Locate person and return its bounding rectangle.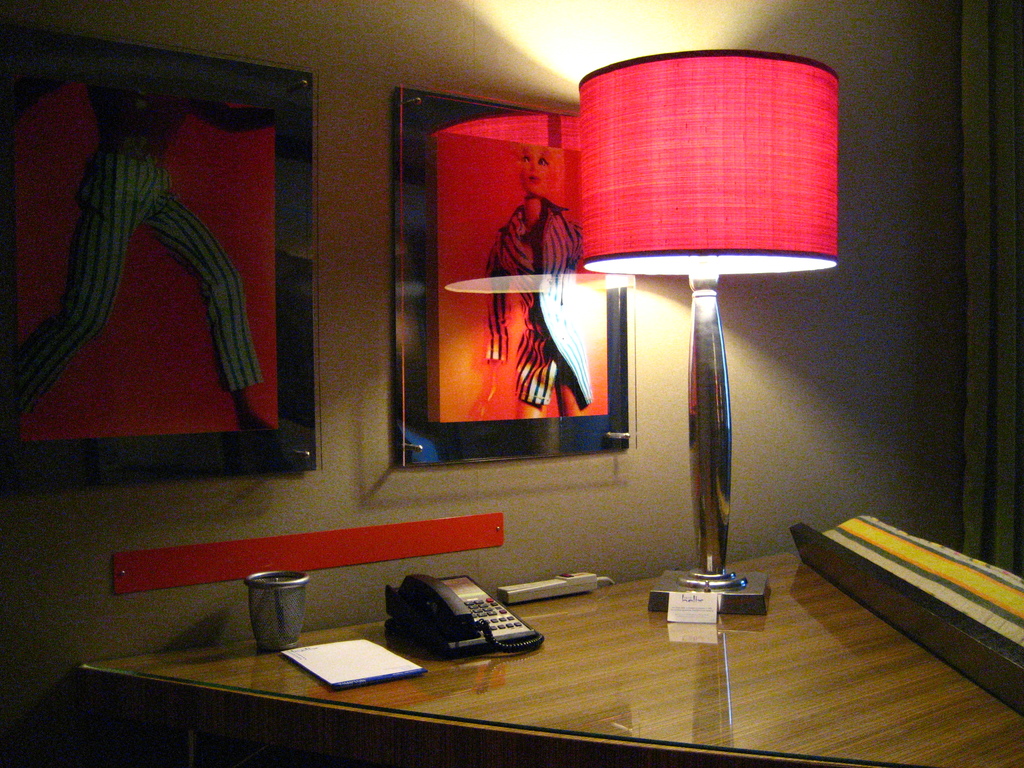
486, 146, 595, 419.
